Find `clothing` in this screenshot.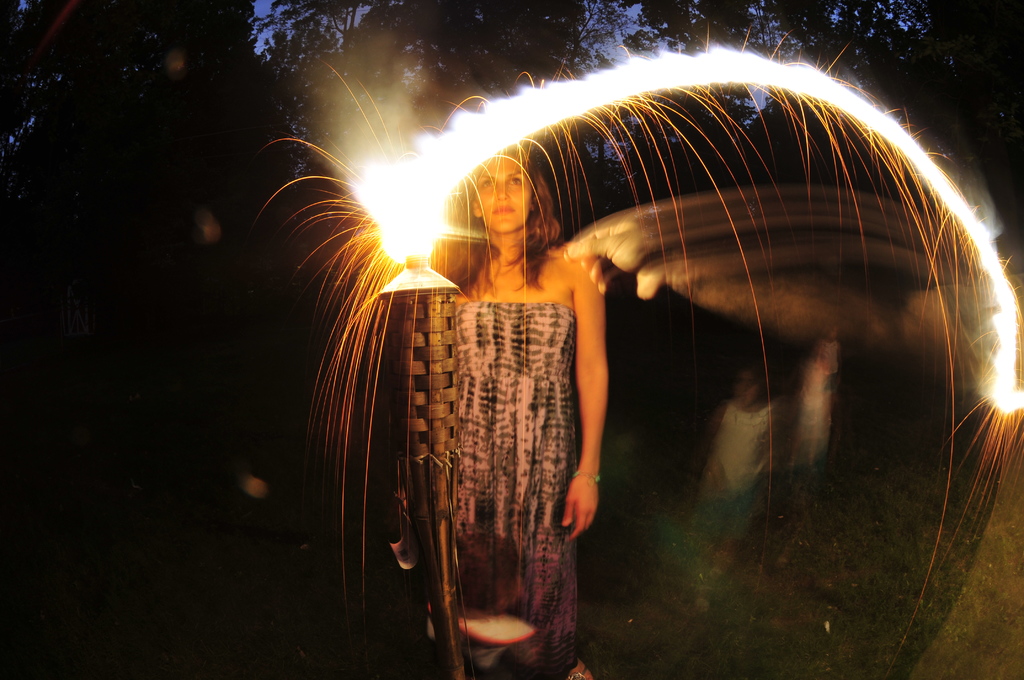
The bounding box for `clothing` is (445,293,576,679).
